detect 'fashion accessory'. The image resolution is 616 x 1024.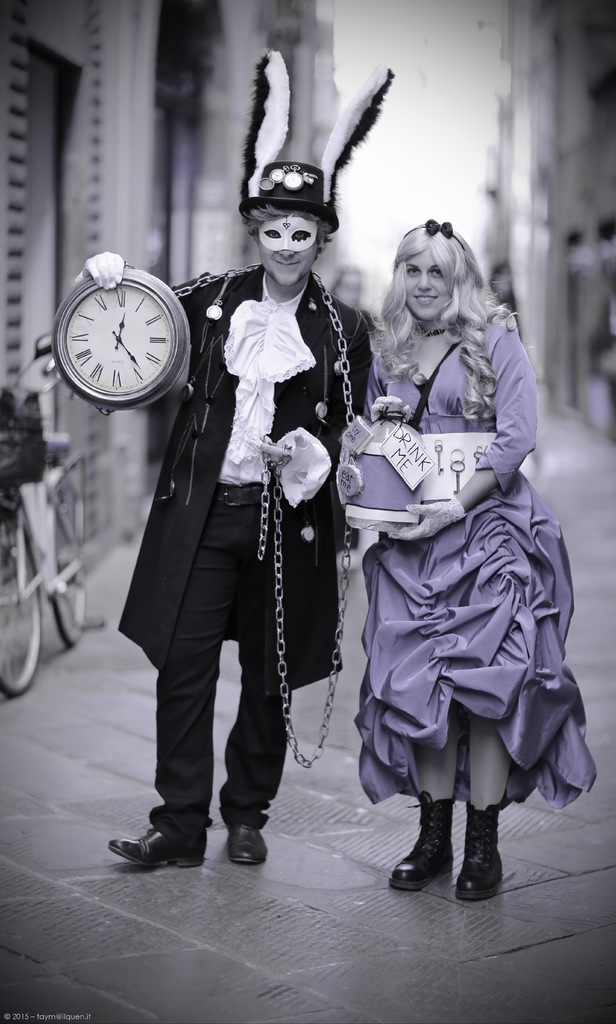
<region>373, 340, 462, 431</region>.
